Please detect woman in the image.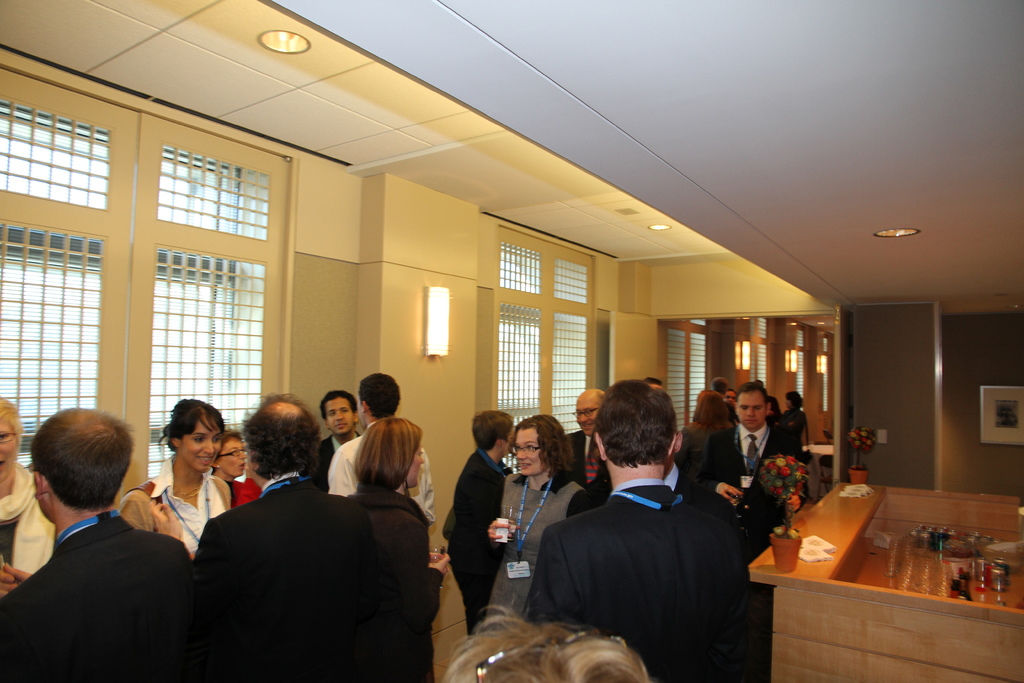
detection(483, 416, 590, 632).
